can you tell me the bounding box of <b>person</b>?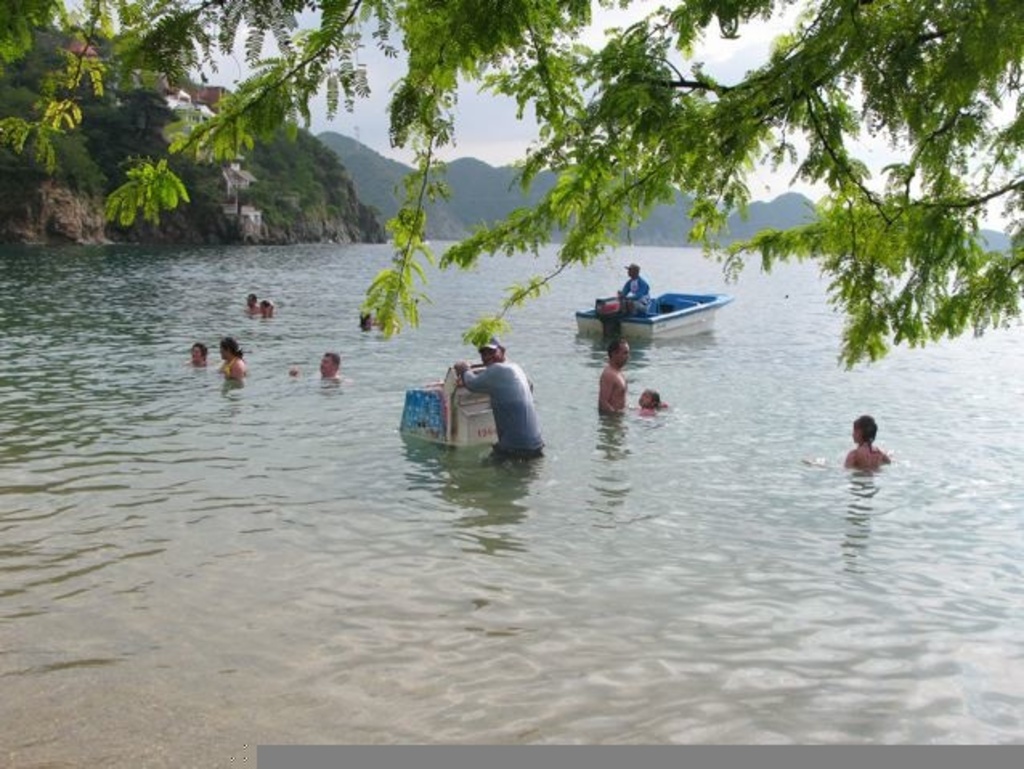
<box>453,323,539,462</box>.
